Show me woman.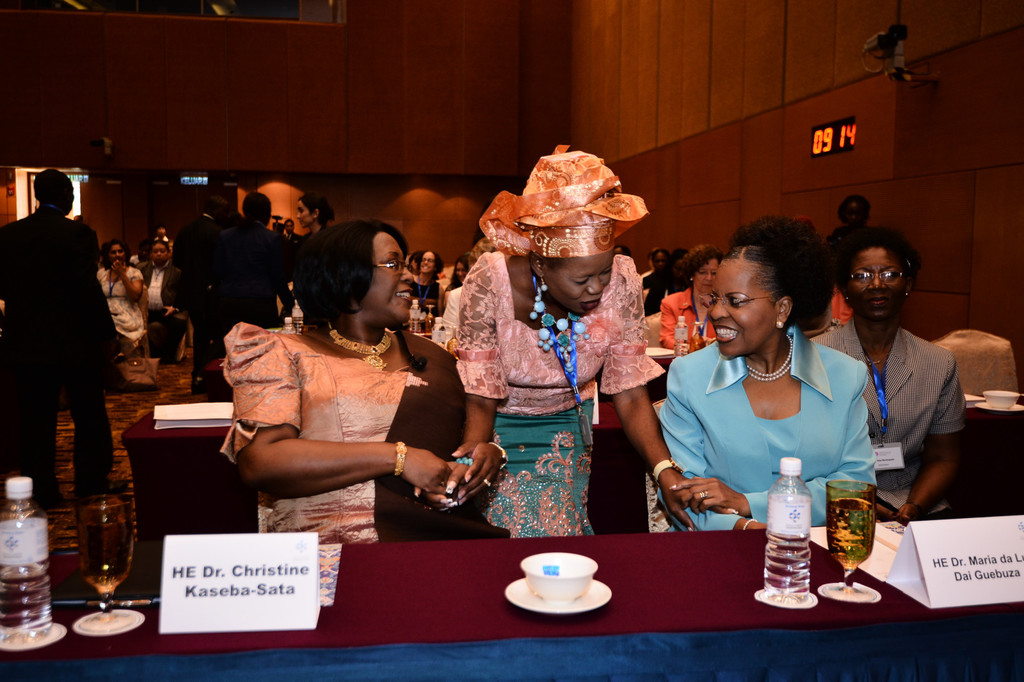
woman is here: <bbox>135, 234, 189, 361</bbox>.
